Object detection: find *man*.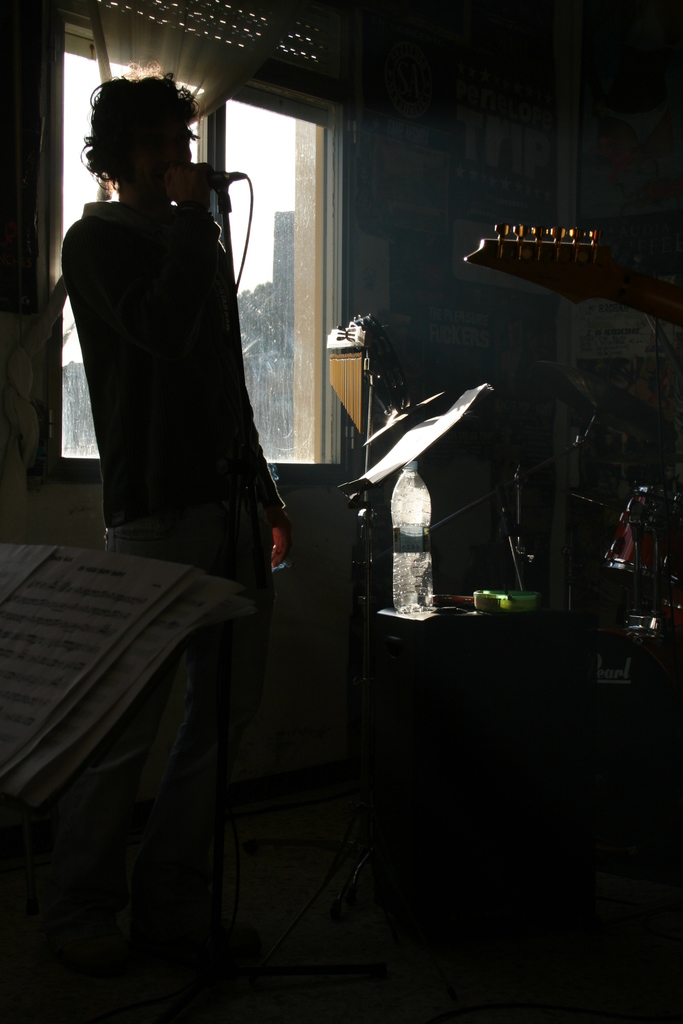
{"x1": 49, "y1": 124, "x2": 297, "y2": 606}.
